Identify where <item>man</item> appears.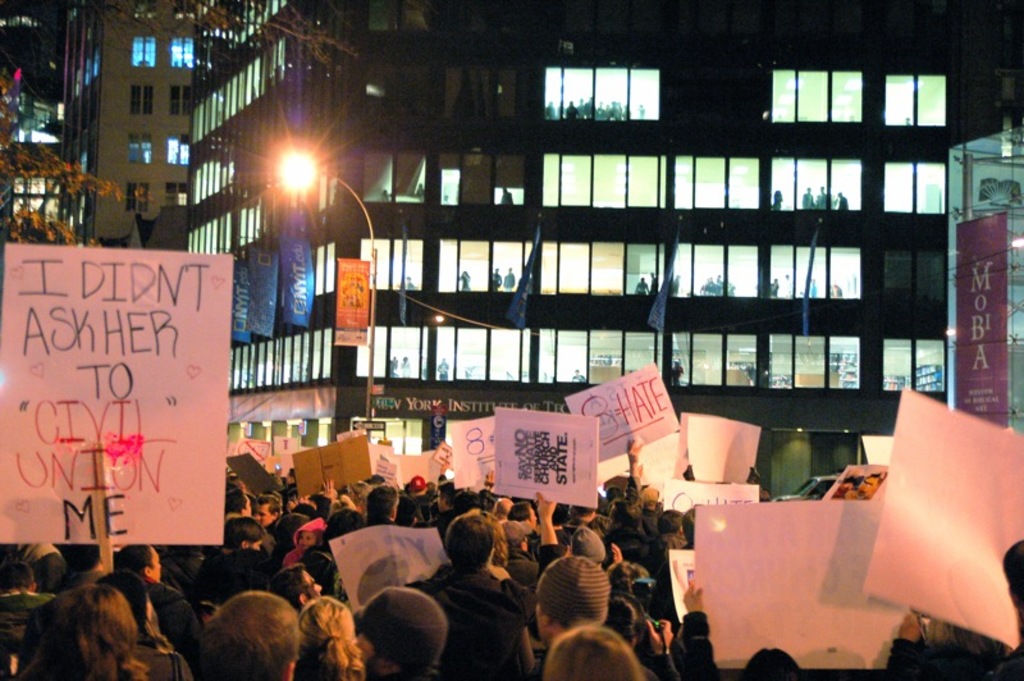
Appears at {"x1": 347, "y1": 588, "x2": 445, "y2": 680}.
